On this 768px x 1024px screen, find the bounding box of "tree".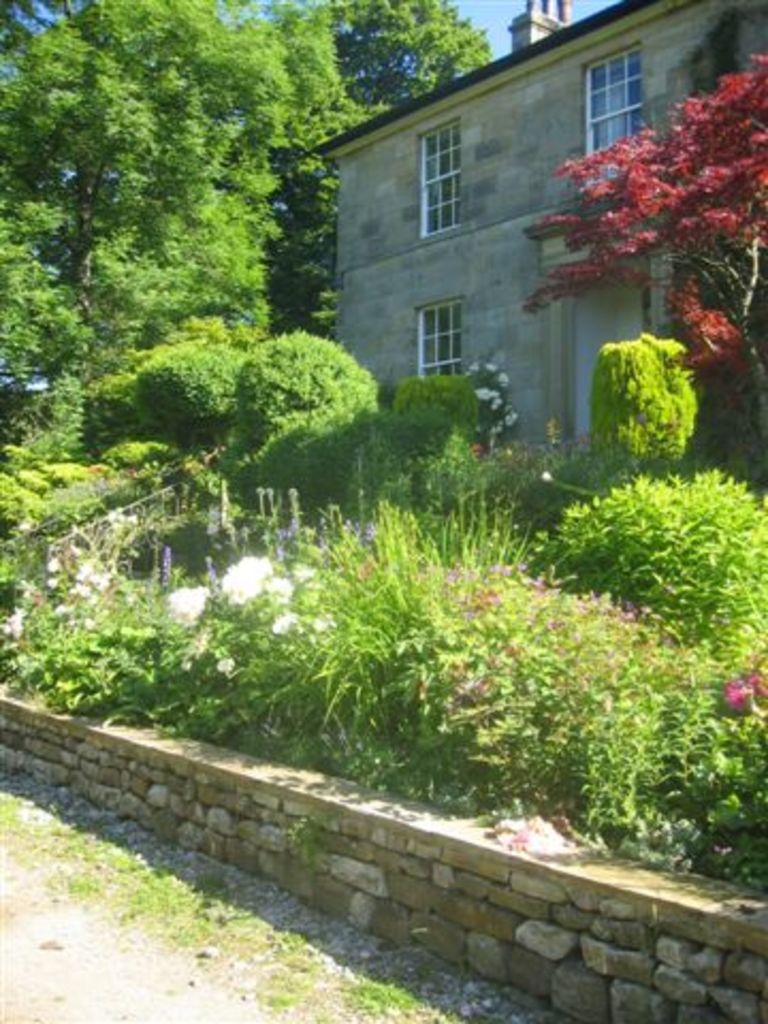
Bounding box: Rect(365, 371, 510, 518).
